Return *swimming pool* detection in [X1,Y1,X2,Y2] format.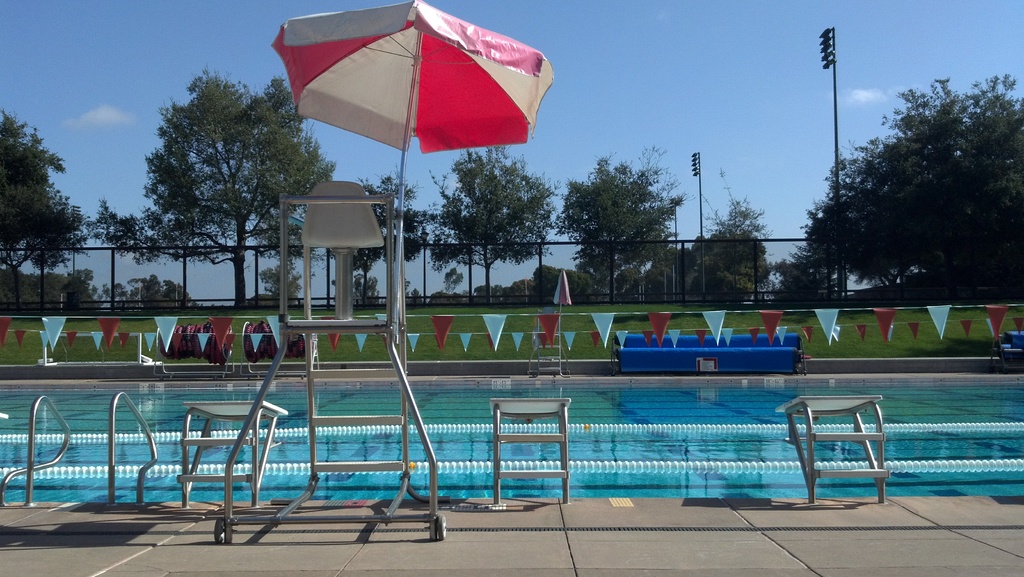
[0,384,1023,493].
